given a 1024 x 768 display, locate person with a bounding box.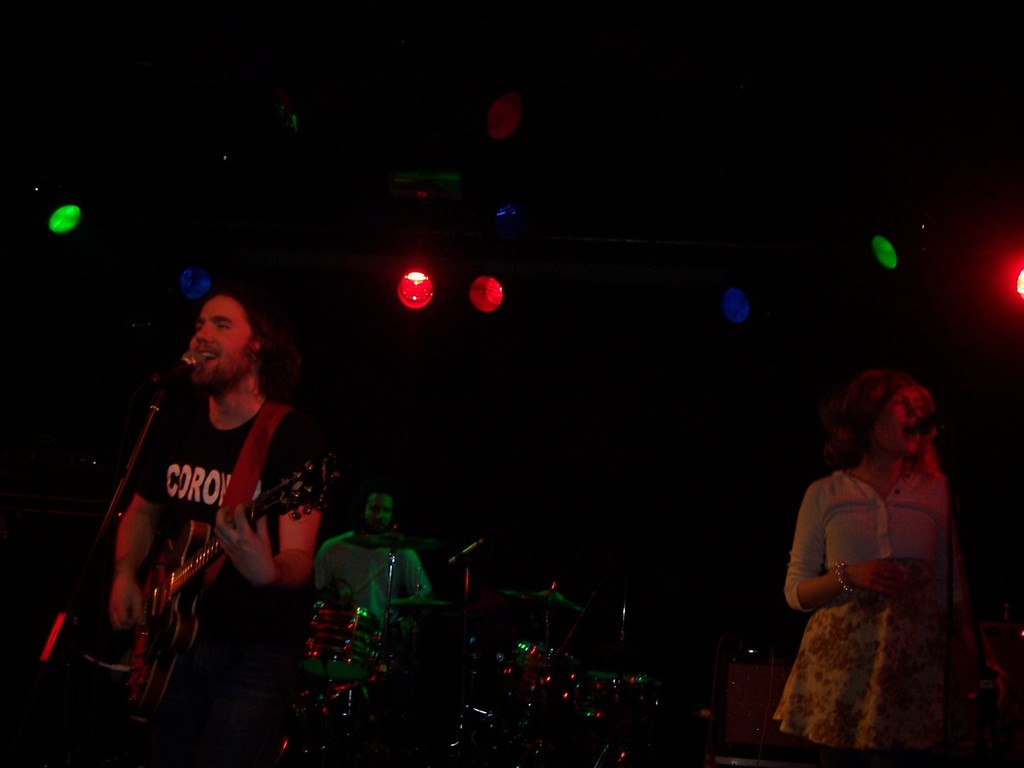
Located: (x1=89, y1=249, x2=343, y2=767).
